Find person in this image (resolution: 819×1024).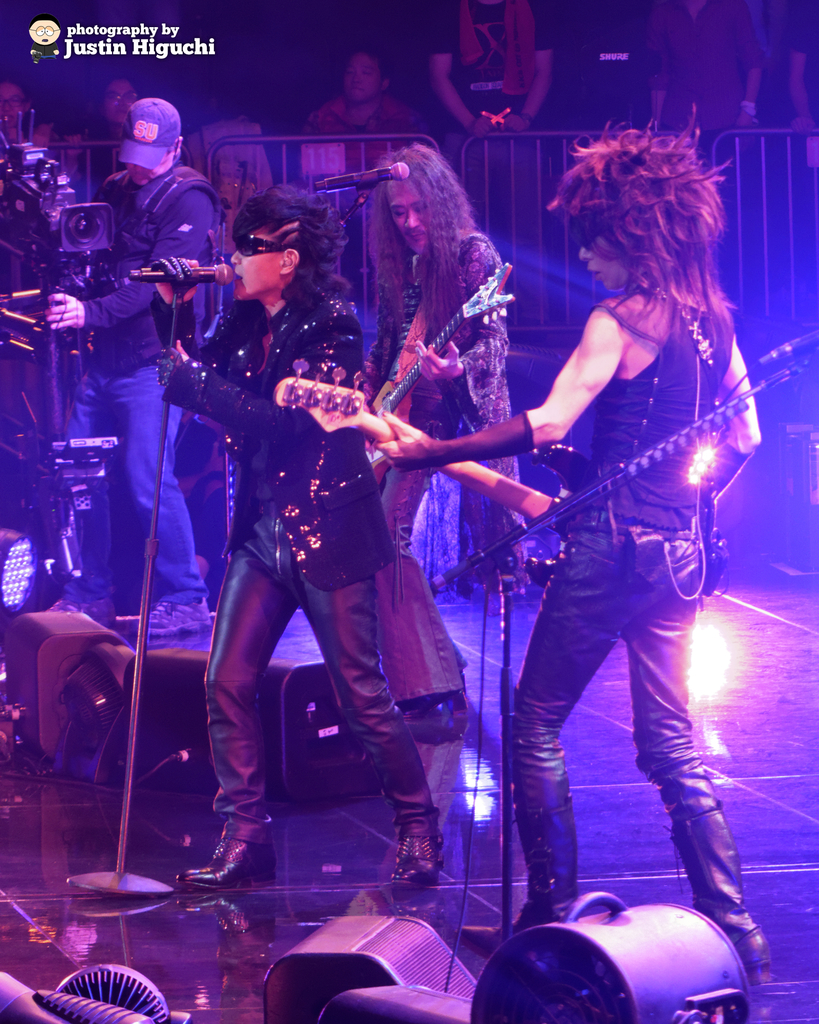
<box>370,141,543,739</box>.
